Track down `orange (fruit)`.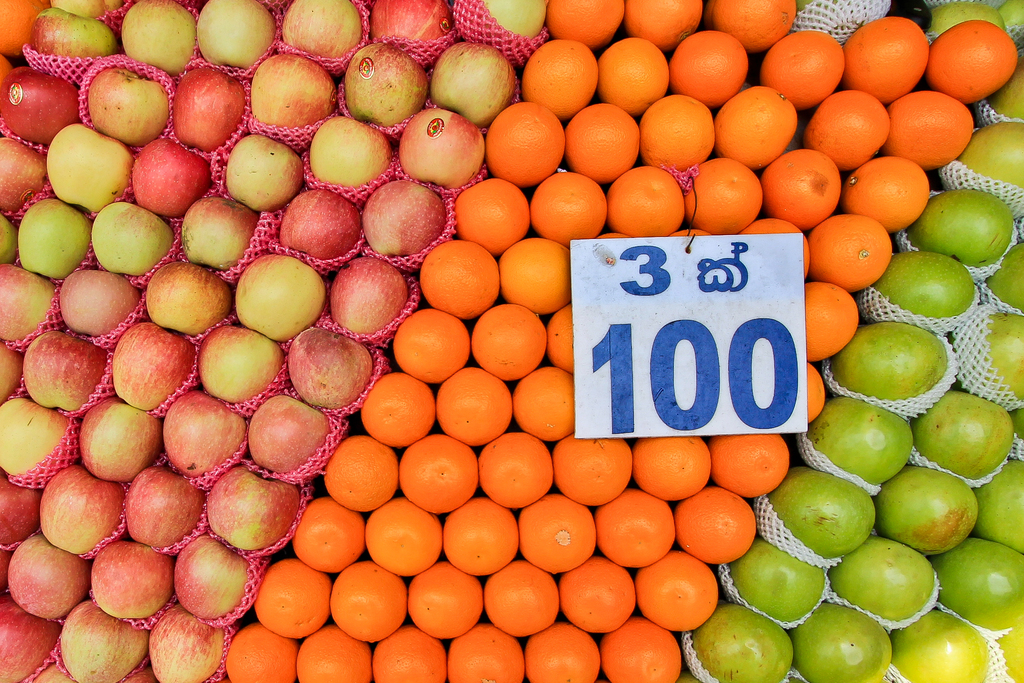
Tracked to 534,167,606,242.
